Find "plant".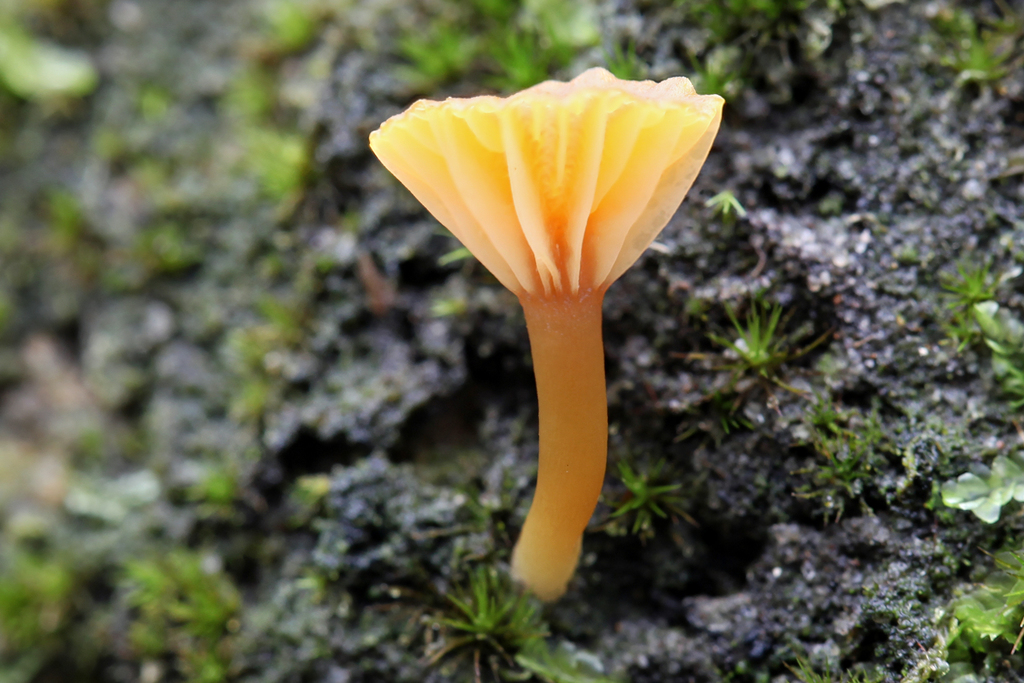
bbox=[932, 0, 1023, 97].
